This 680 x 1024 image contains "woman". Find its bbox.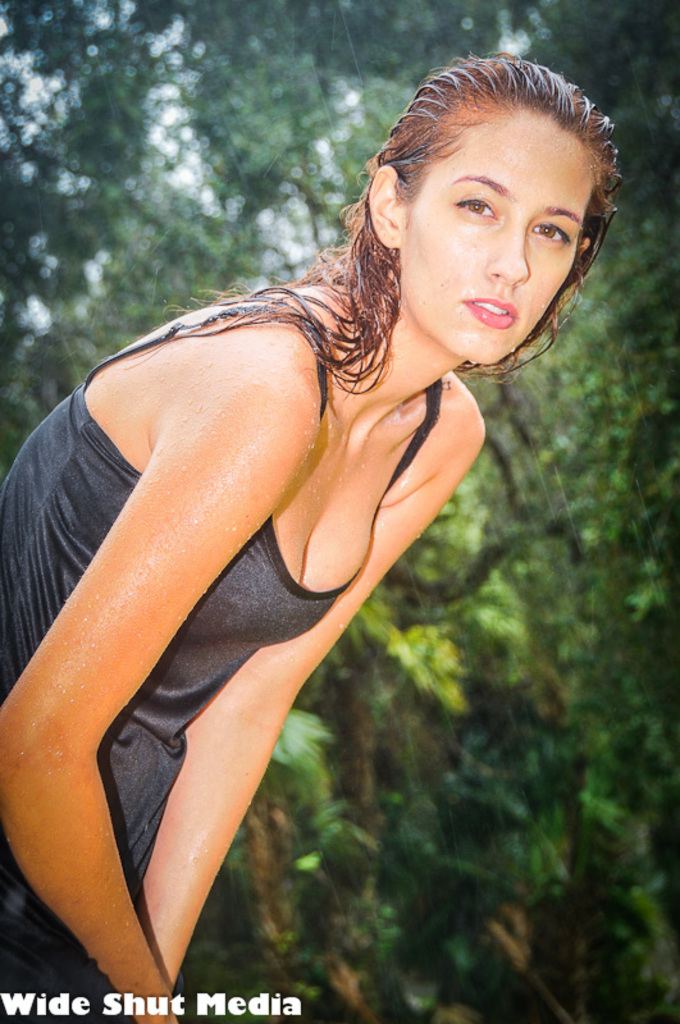
{"x1": 3, "y1": 63, "x2": 648, "y2": 932}.
